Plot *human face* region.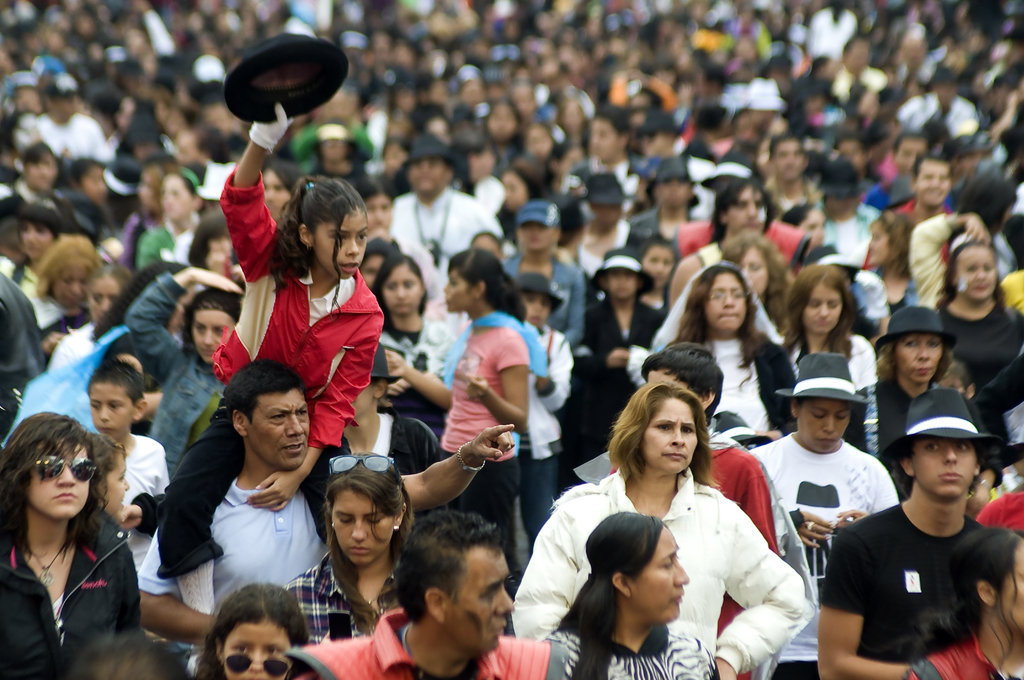
Plotted at 330 487 396 562.
